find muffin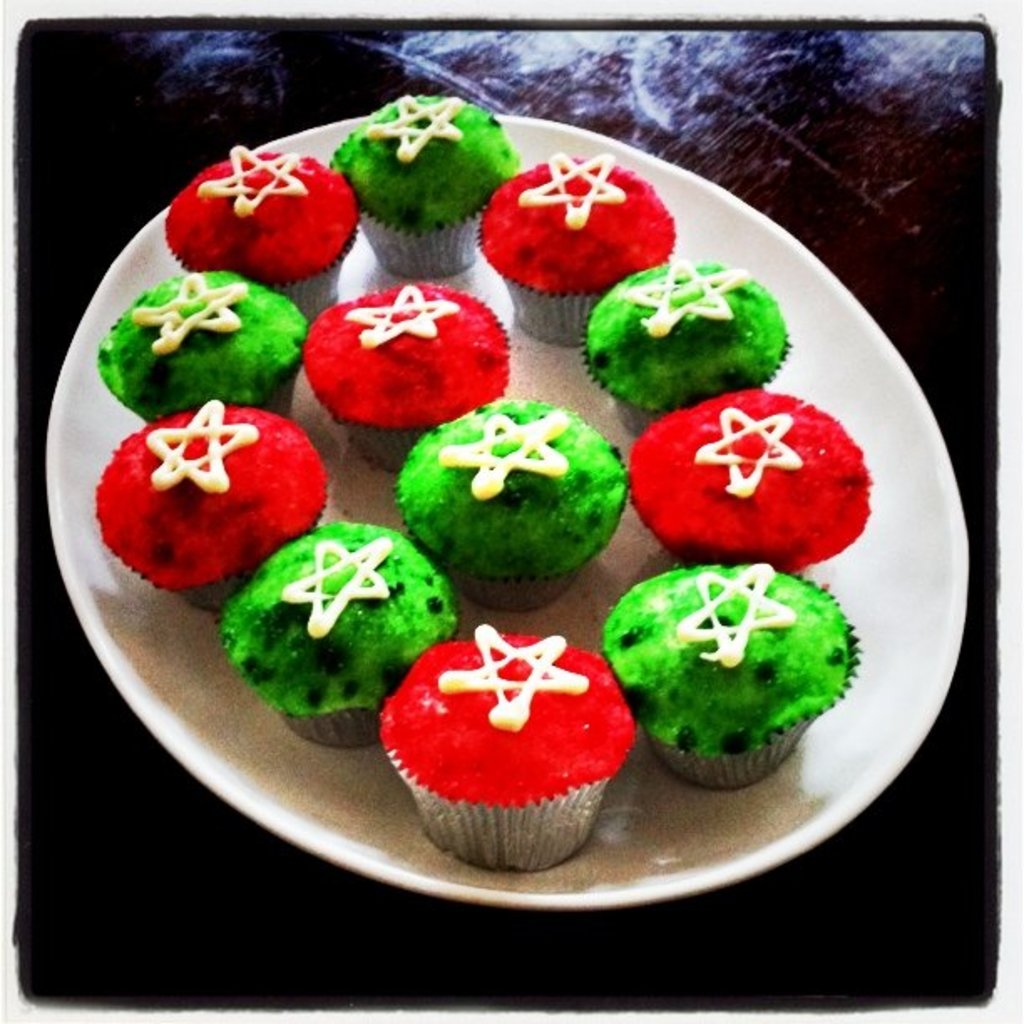
bbox=[477, 156, 676, 353]
